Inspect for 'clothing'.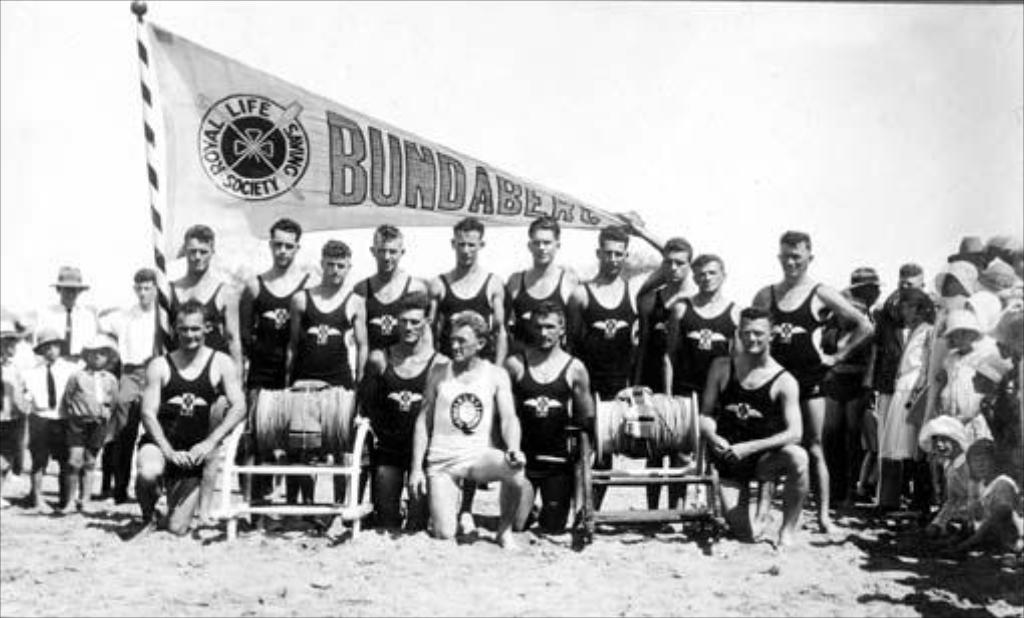
Inspection: (426, 363, 498, 474).
